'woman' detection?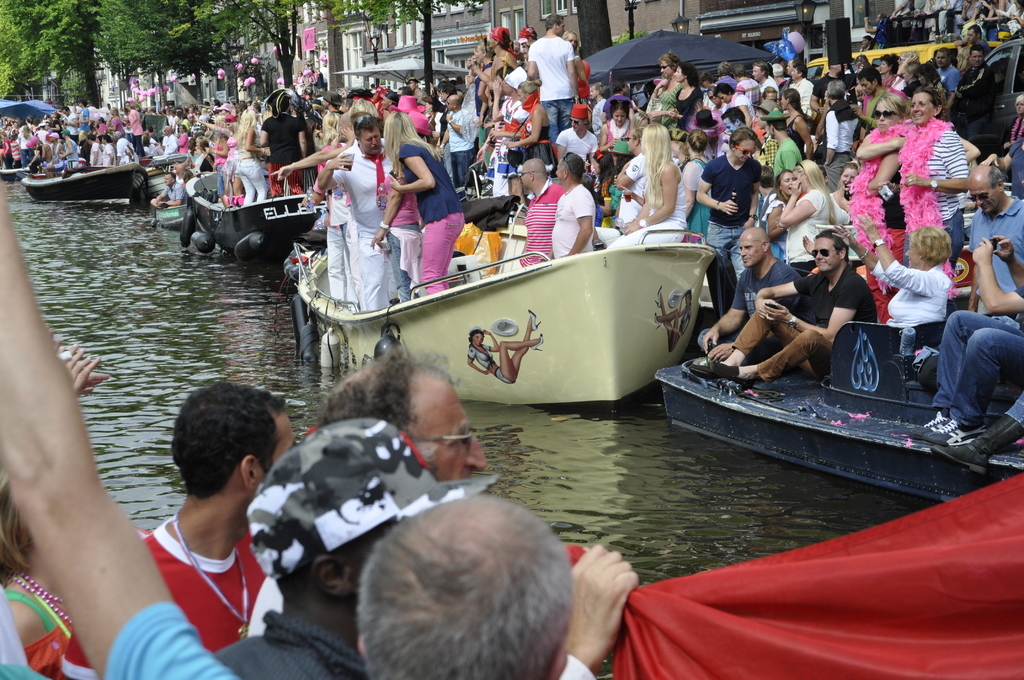
l=758, t=170, r=796, b=268
